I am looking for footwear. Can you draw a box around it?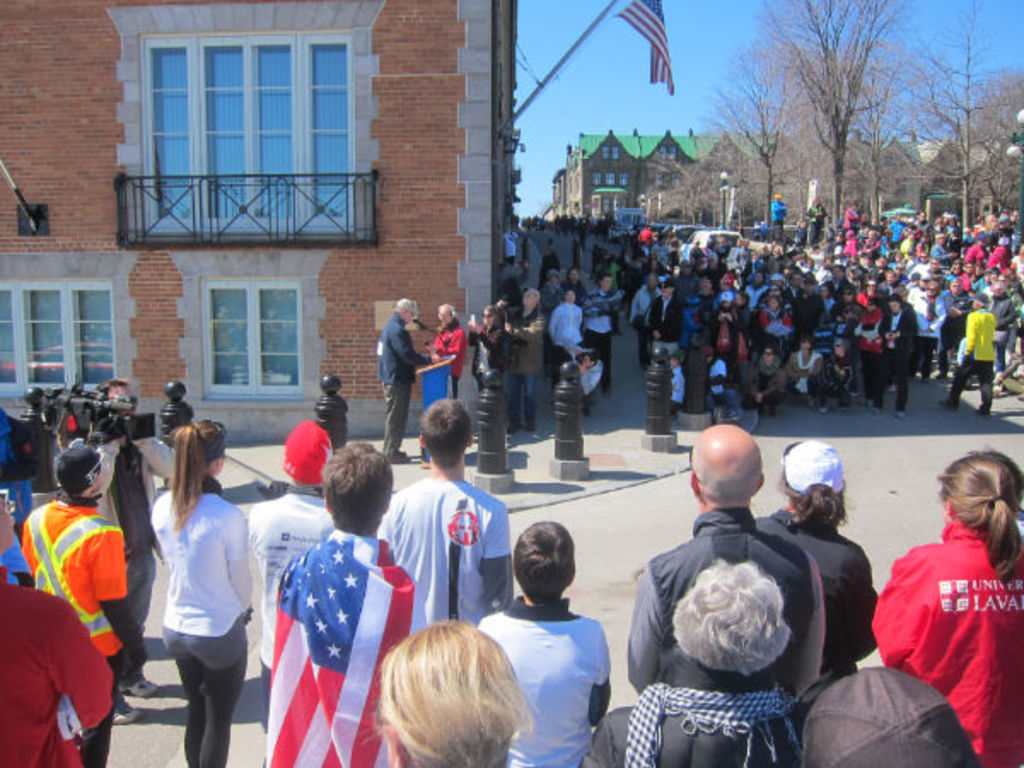
Sure, the bounding box is locate(109, 695, 140, 725).
